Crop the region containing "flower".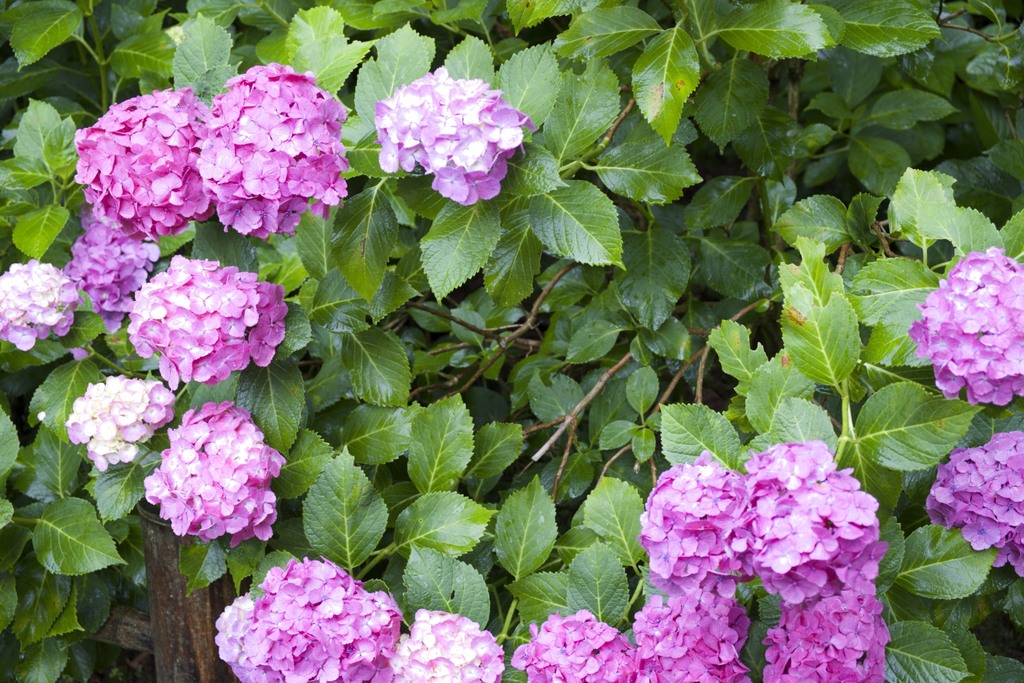
Crop region: bbox=(932, 433, 1023, 585).
